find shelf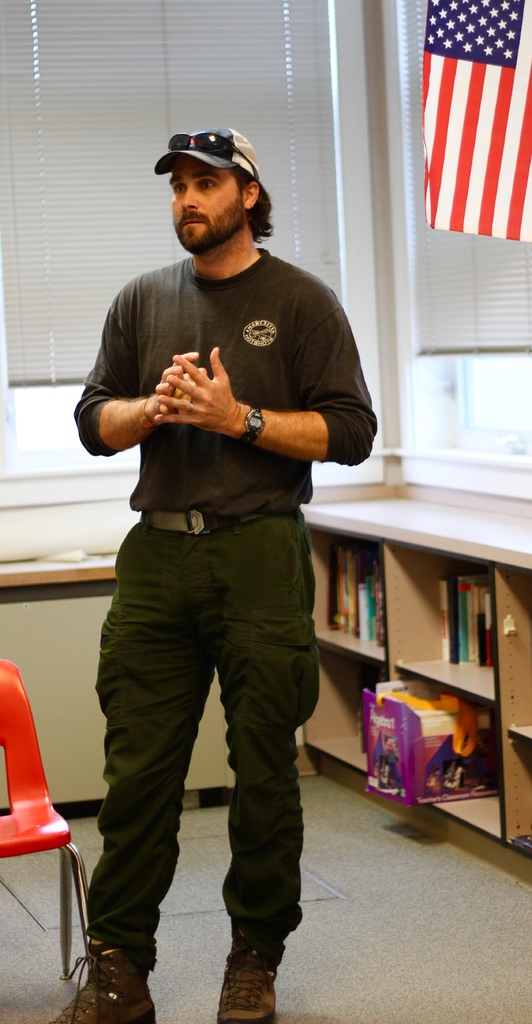
(394, 545, 497, 701)
